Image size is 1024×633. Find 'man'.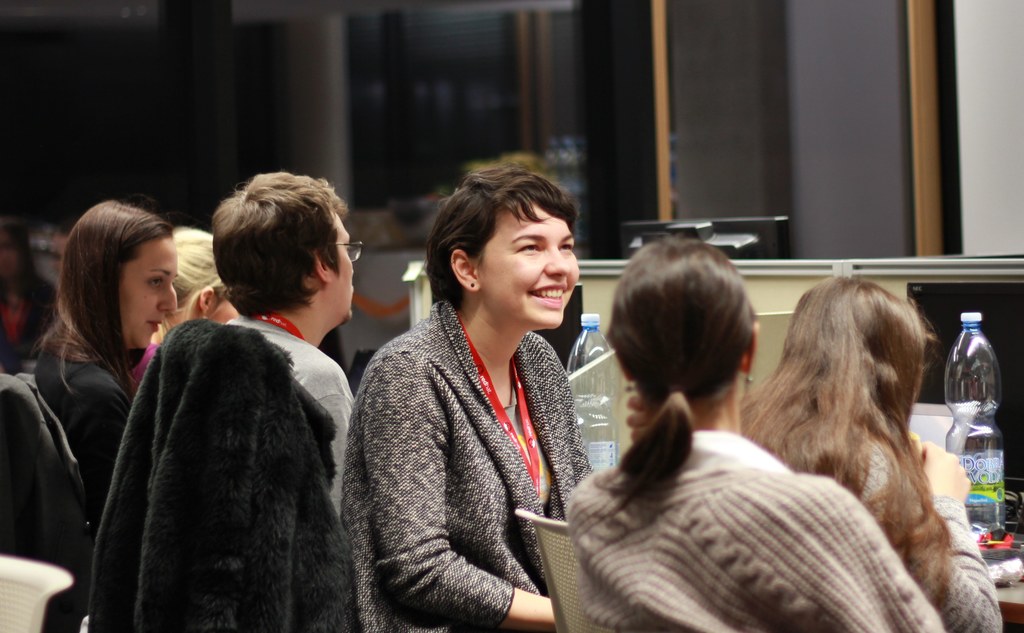
{"left": 47, "top": 204, "right": 294, "bottom": 620}.
